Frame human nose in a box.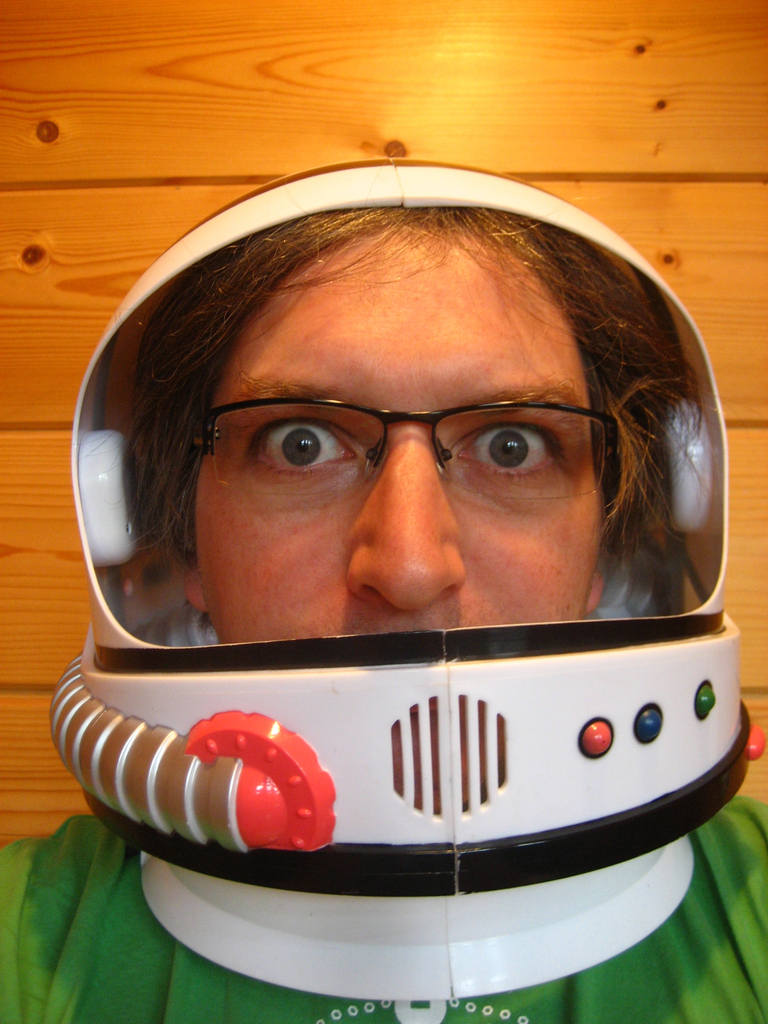
(329,432,469,609).
